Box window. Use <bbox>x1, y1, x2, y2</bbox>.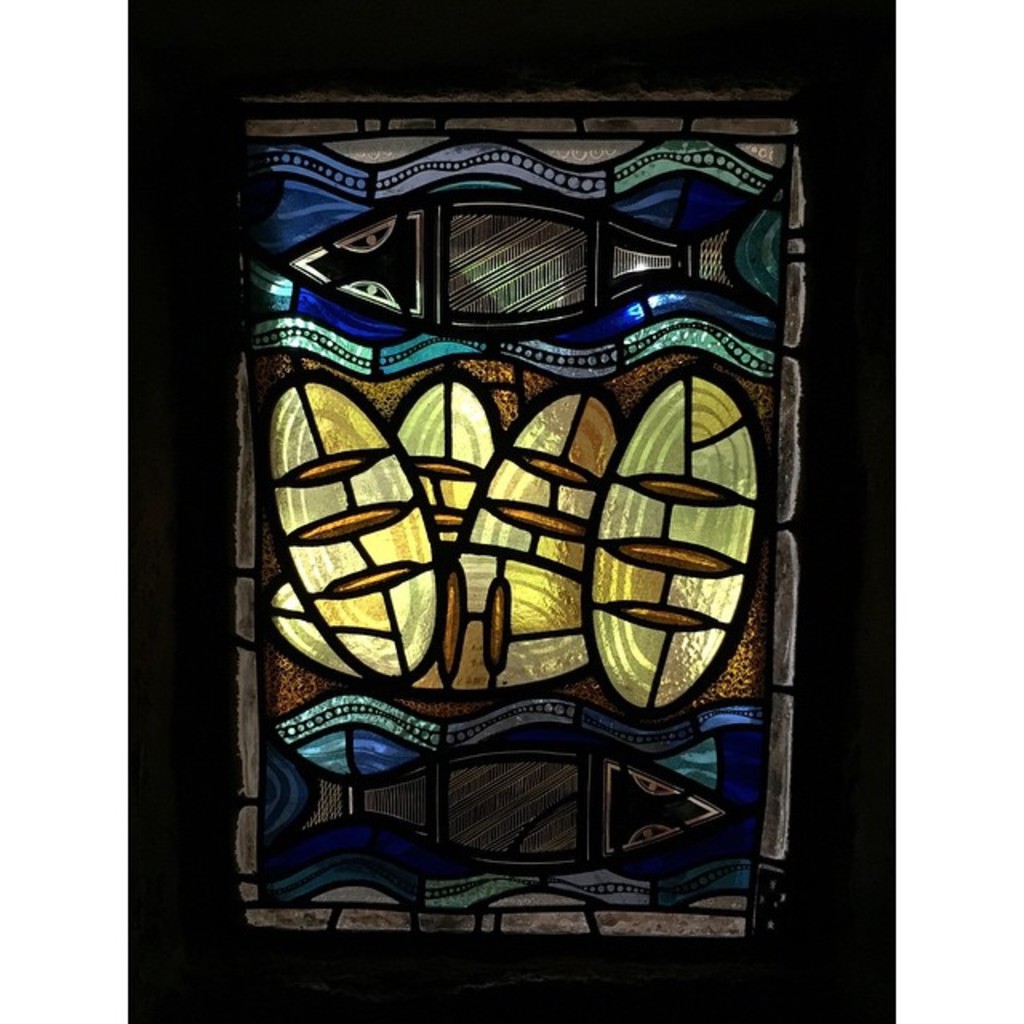
<bbox>210, 115, 770, 930</bbox>.
